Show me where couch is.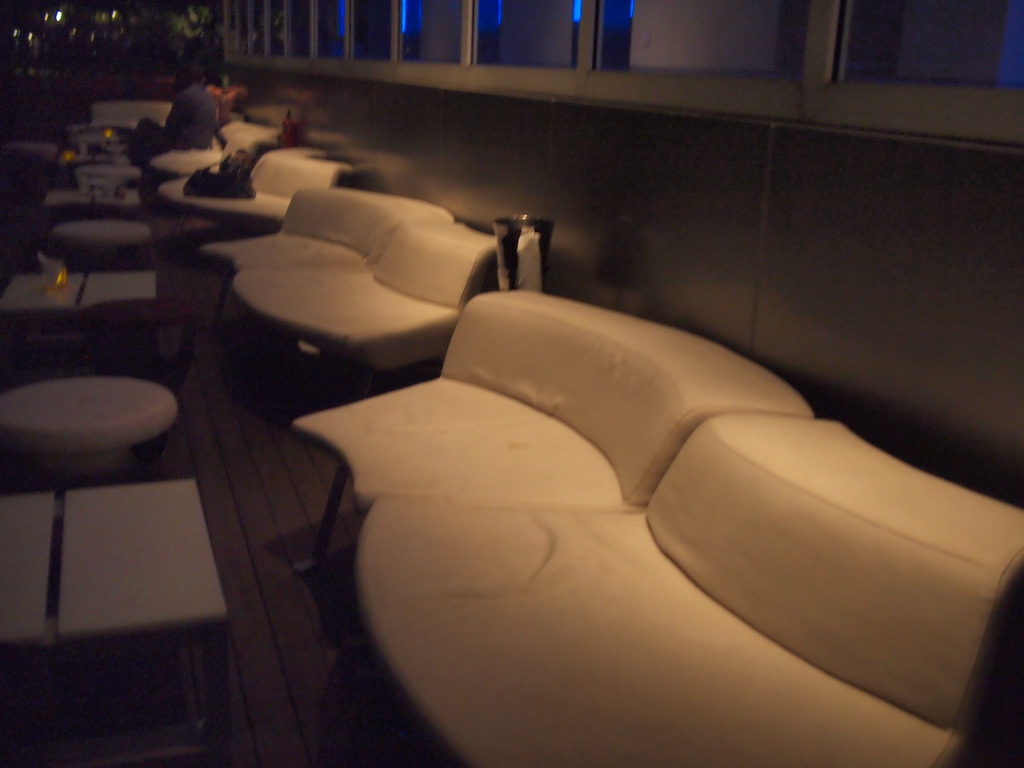
couch is at {"x1": 159, "y1": 132, "x2": 360, "y2": 227}.
